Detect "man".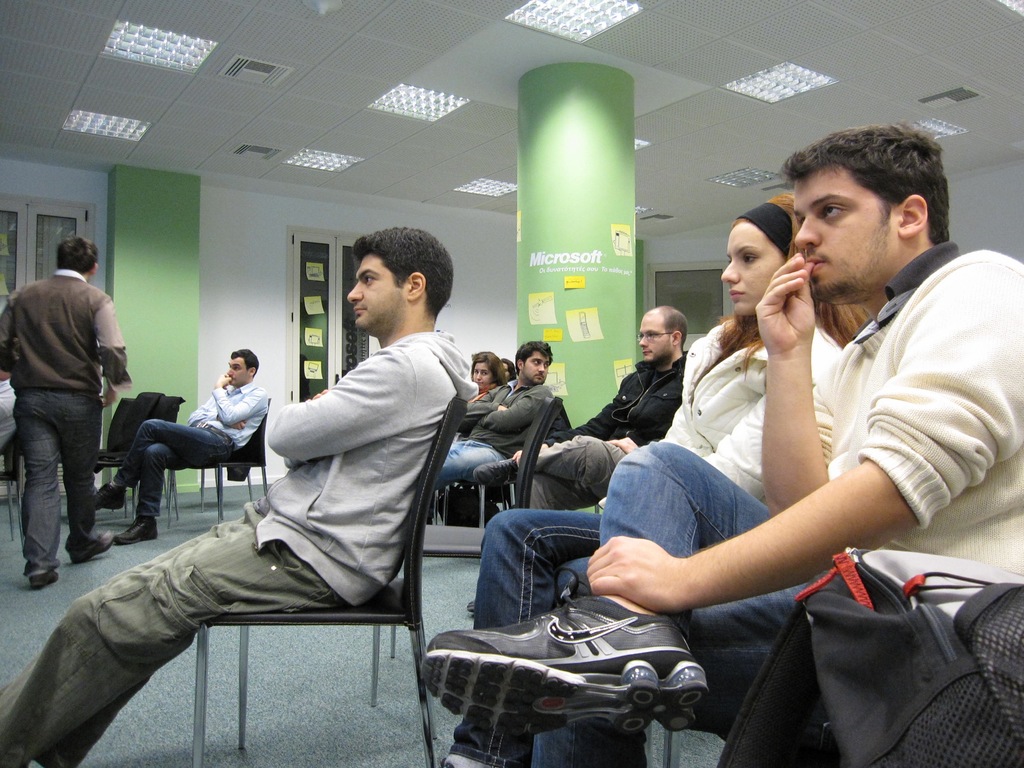
Detected at 420/324/552/487.
